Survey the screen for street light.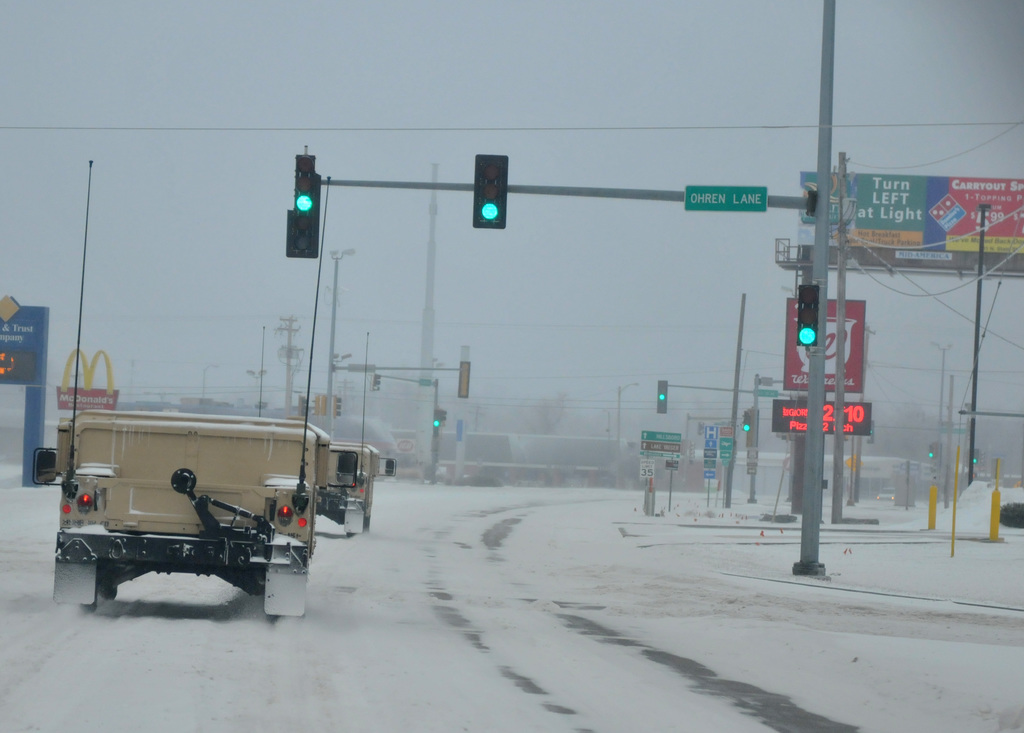
Survey found: Rect(971, 199, 996, 483).
